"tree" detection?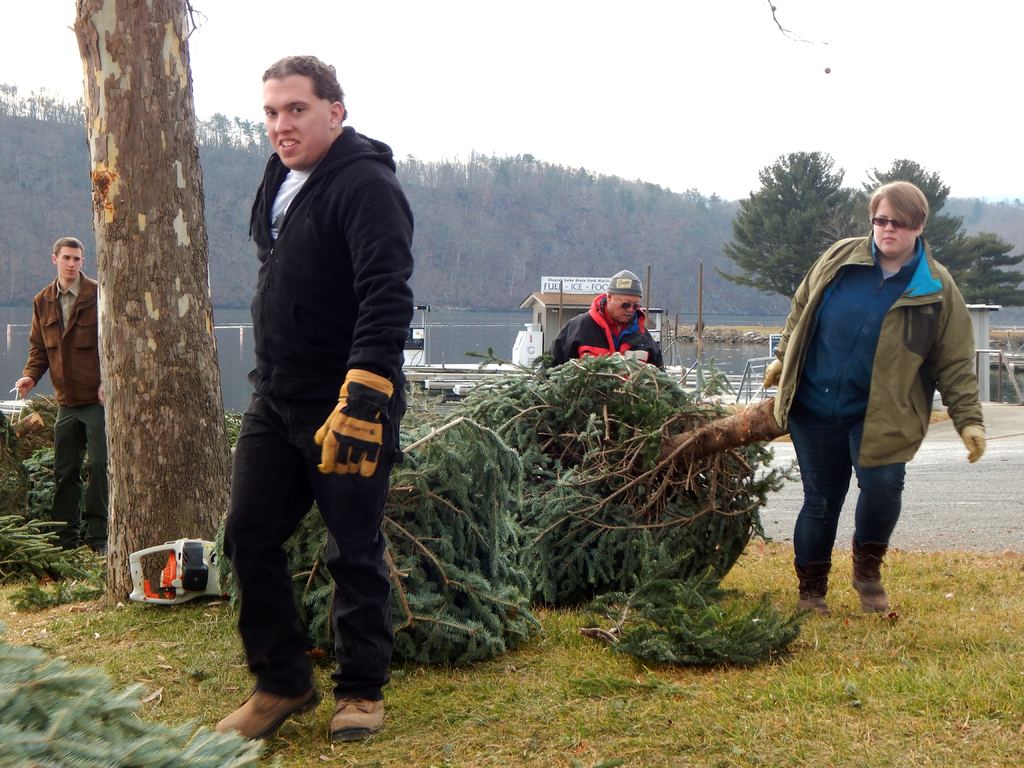
(933, 226, 1023, 314)
